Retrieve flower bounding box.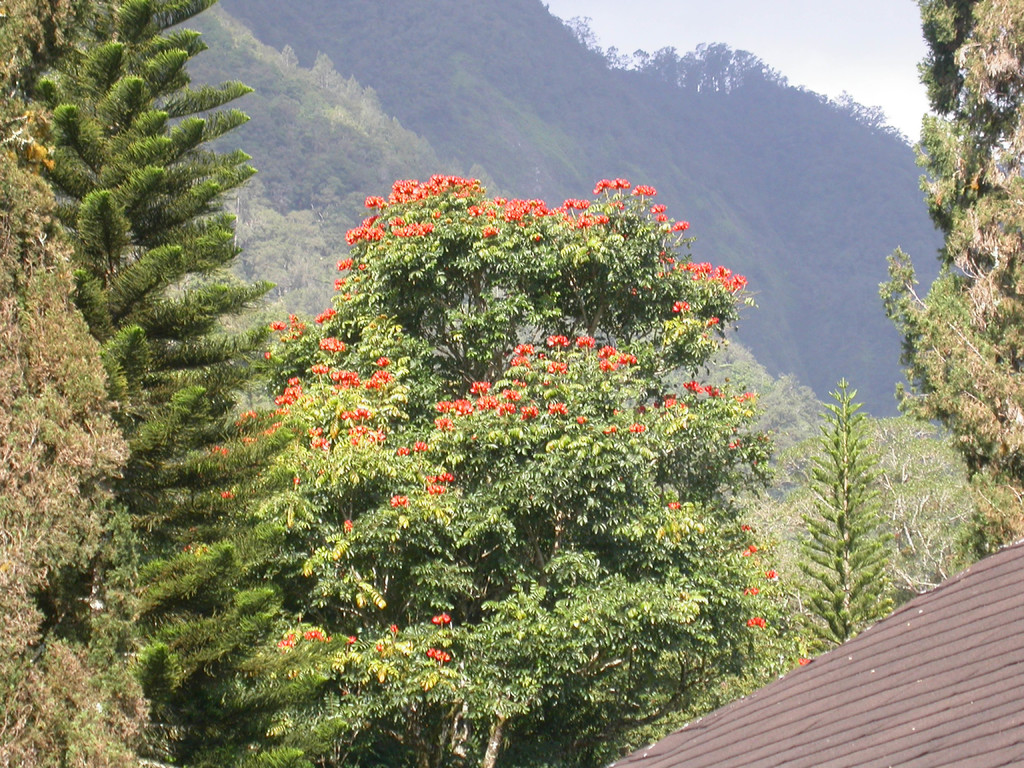
Bounding box: <box>684,379,700,392</box>.
